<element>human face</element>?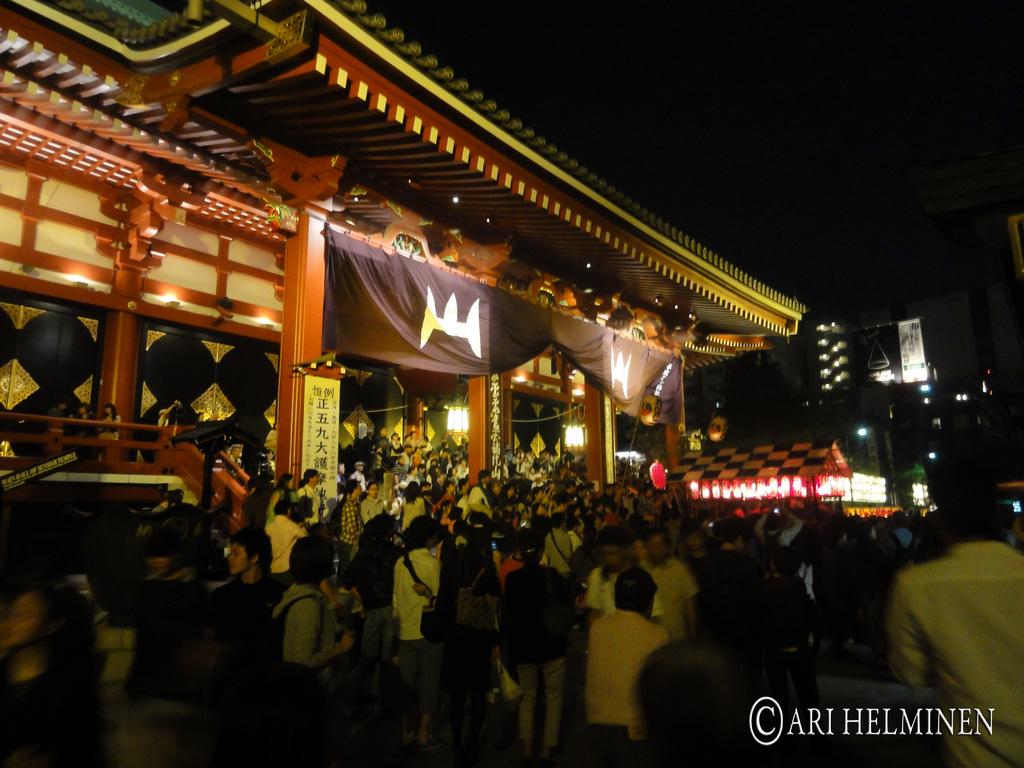
x1=226 y1=540 x2=248 y2=575
